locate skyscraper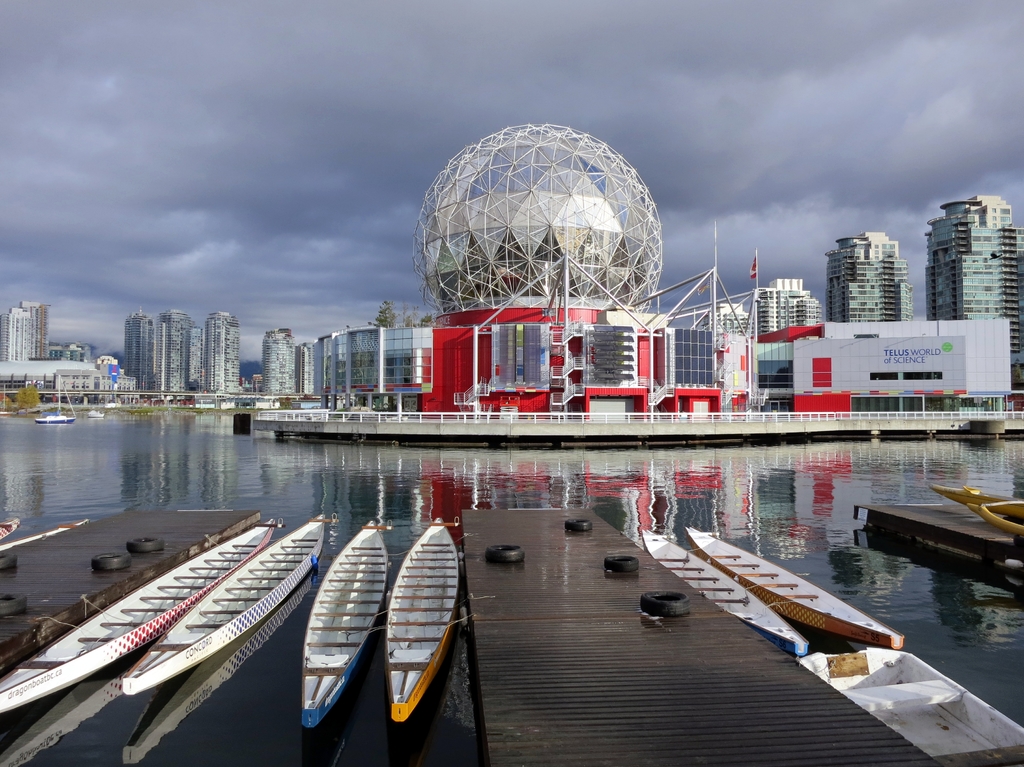
[257,327,296,397]
